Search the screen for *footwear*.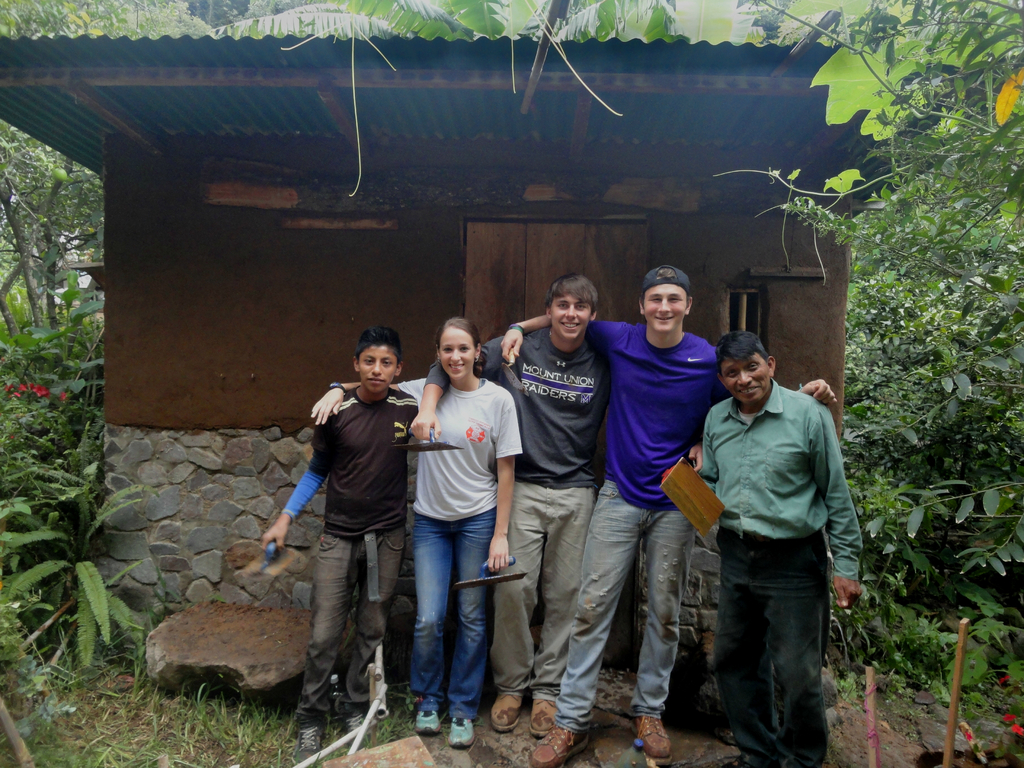
Found at locate(445, 717, 473, 749).
